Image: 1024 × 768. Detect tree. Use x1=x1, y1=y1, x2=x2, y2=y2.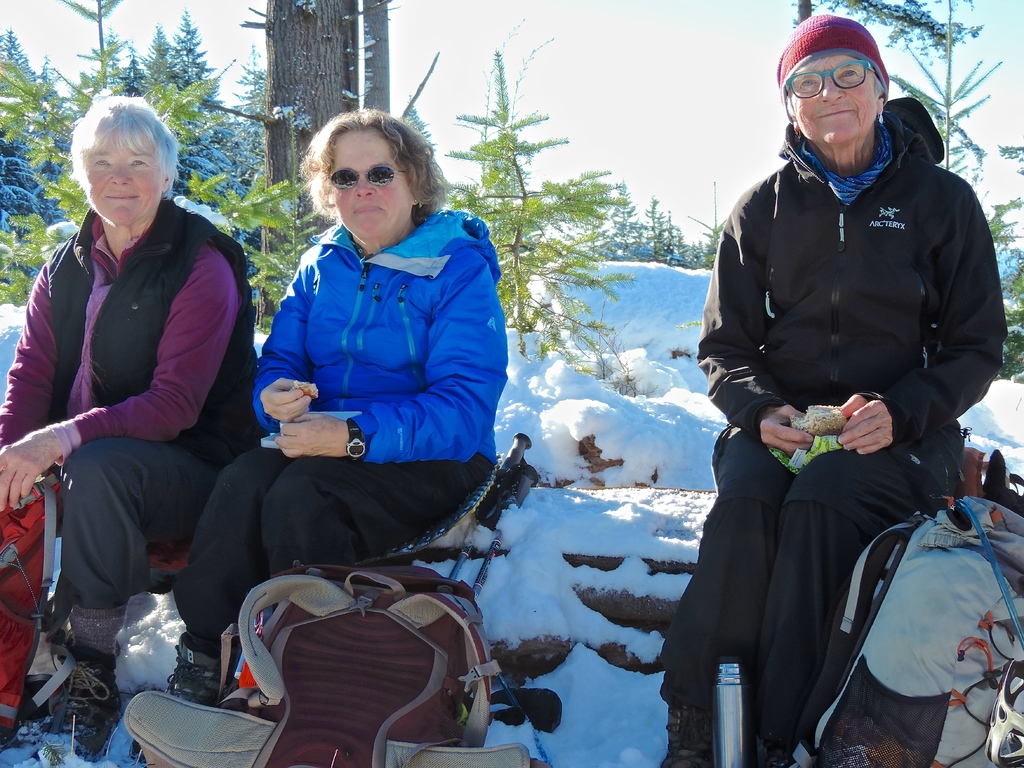
x1=604, y1=176, x2=637, y2=254.
